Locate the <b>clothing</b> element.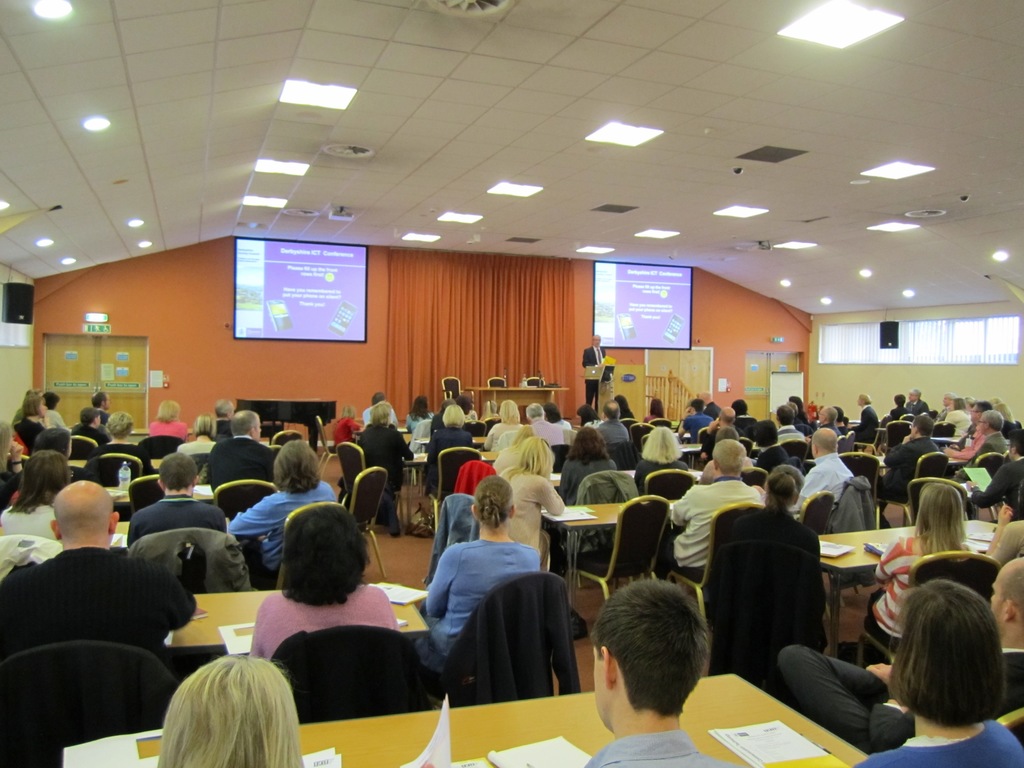
Element bbox: pyautogui.locateOnScreen(942, 422, 984, 472).
